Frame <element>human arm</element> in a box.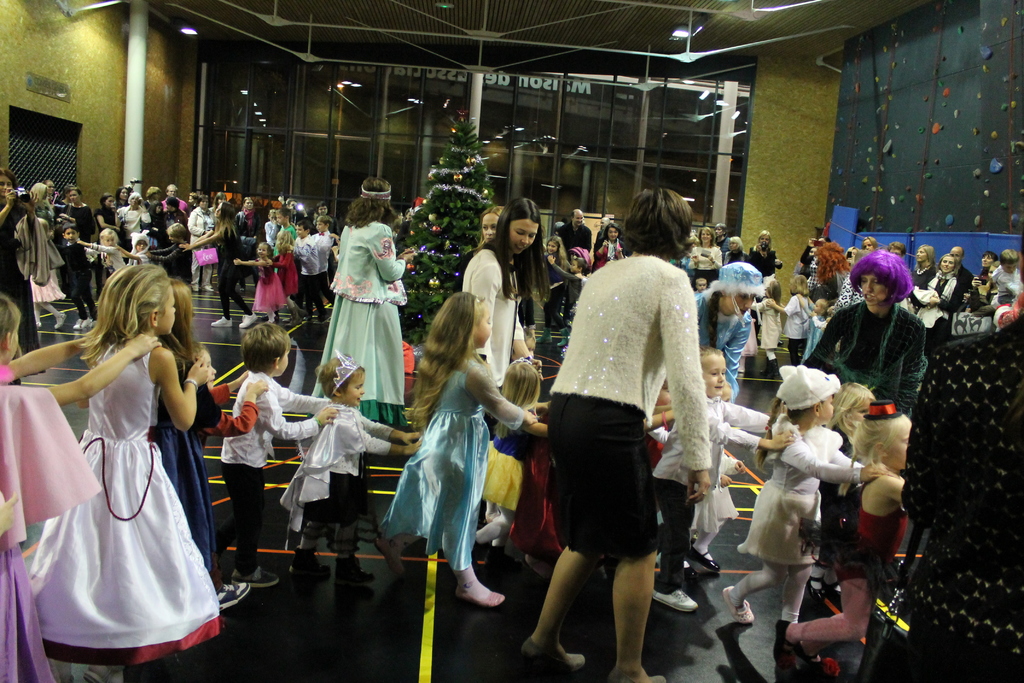
(x1=521, y1=411, x2=548, y2=436).
